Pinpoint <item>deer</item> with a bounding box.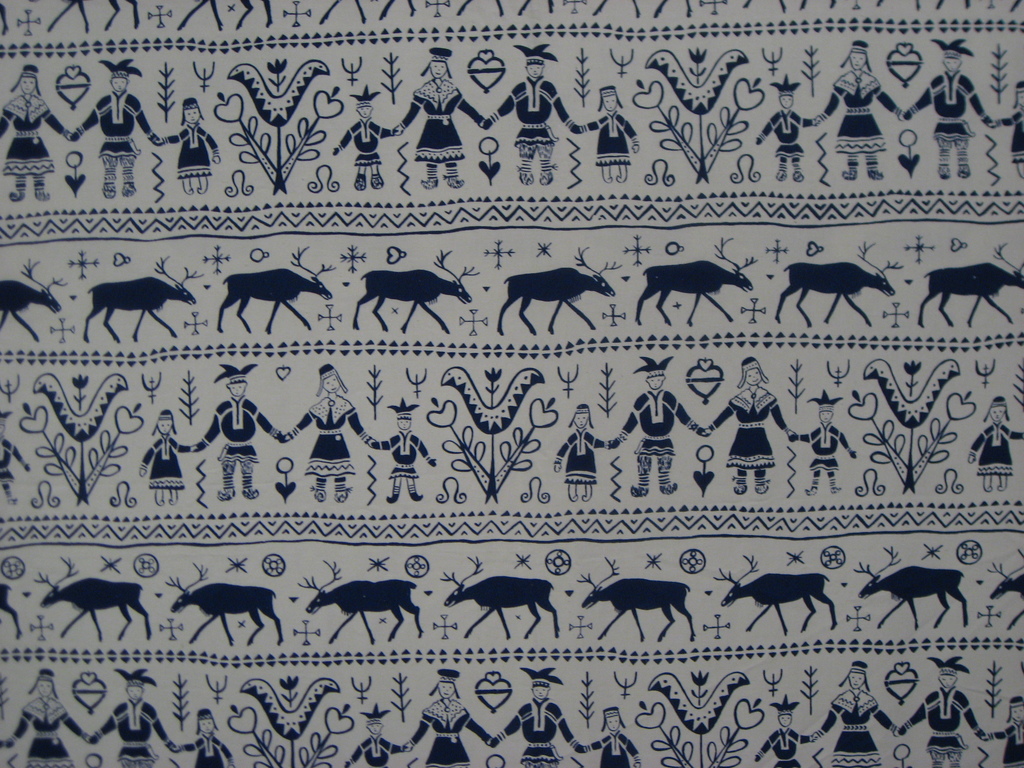
left=166, top=561, right=283, bottom=646.
